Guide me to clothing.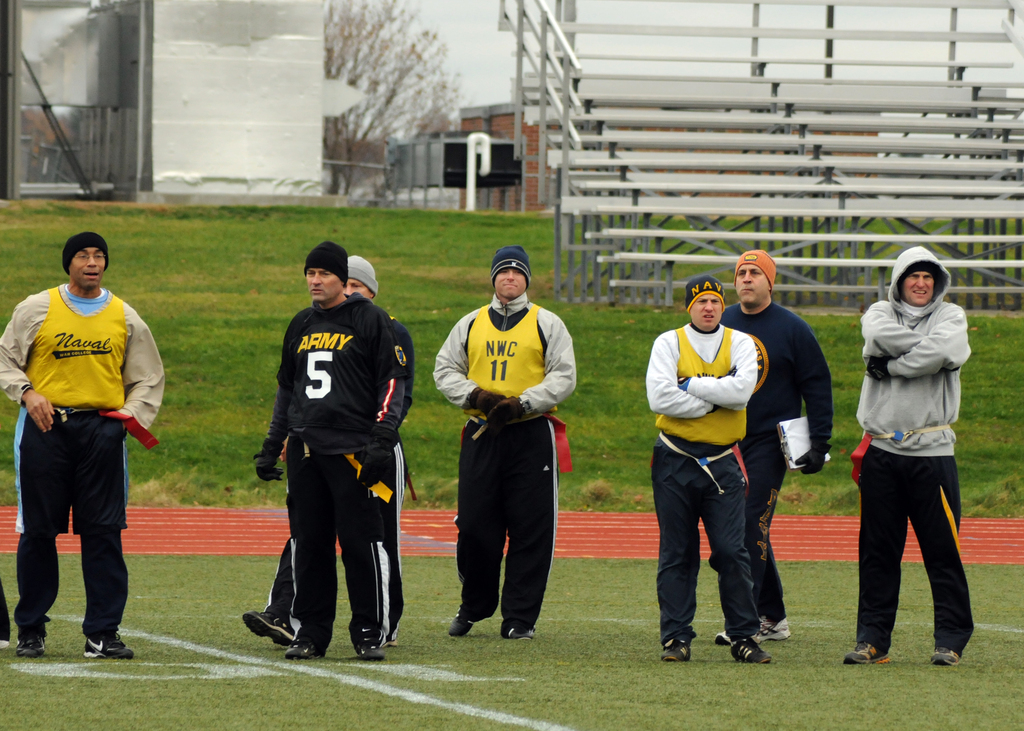
Guidance: [x1=723, y1=297, x2=836, y2=628].
